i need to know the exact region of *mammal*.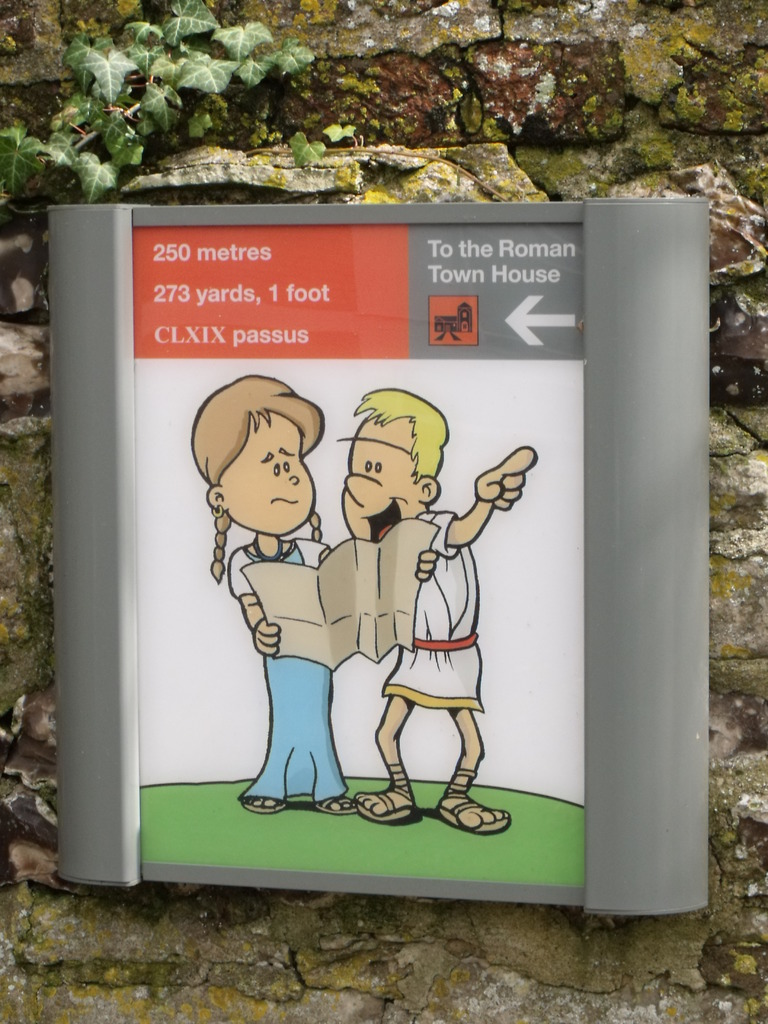
Region: bbox=[366, 432, 511, 802].
